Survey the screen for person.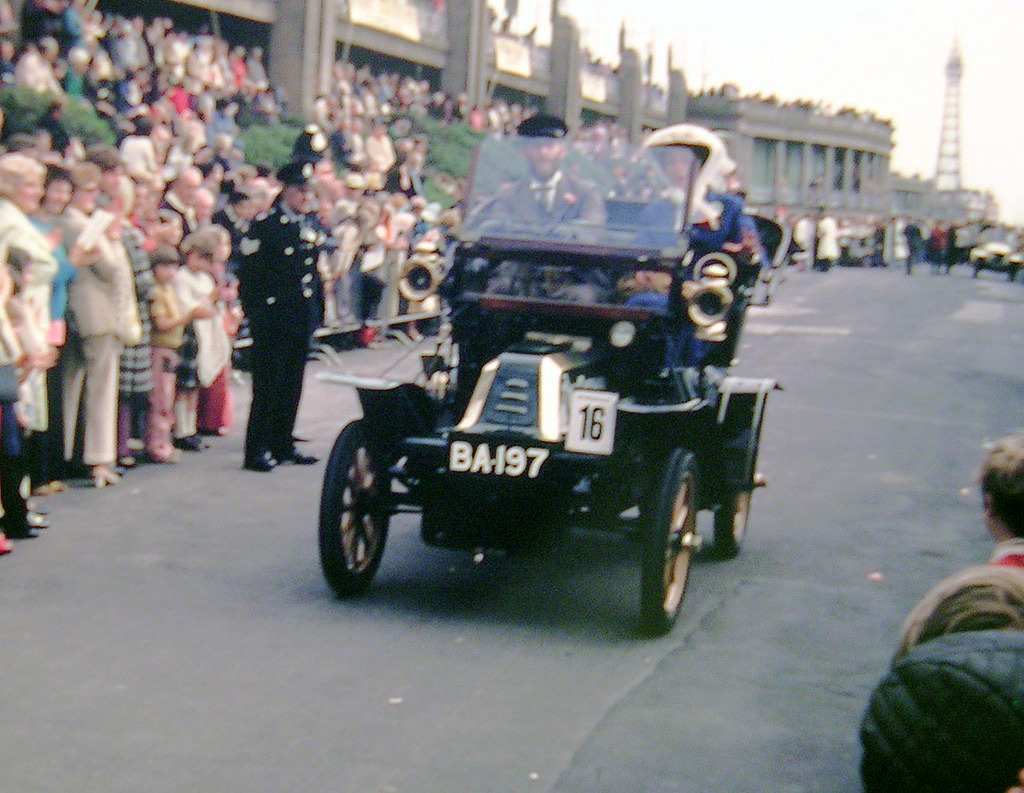
Survey found: pyautogui.locateOnScreen(472, 110, 608, 306).
